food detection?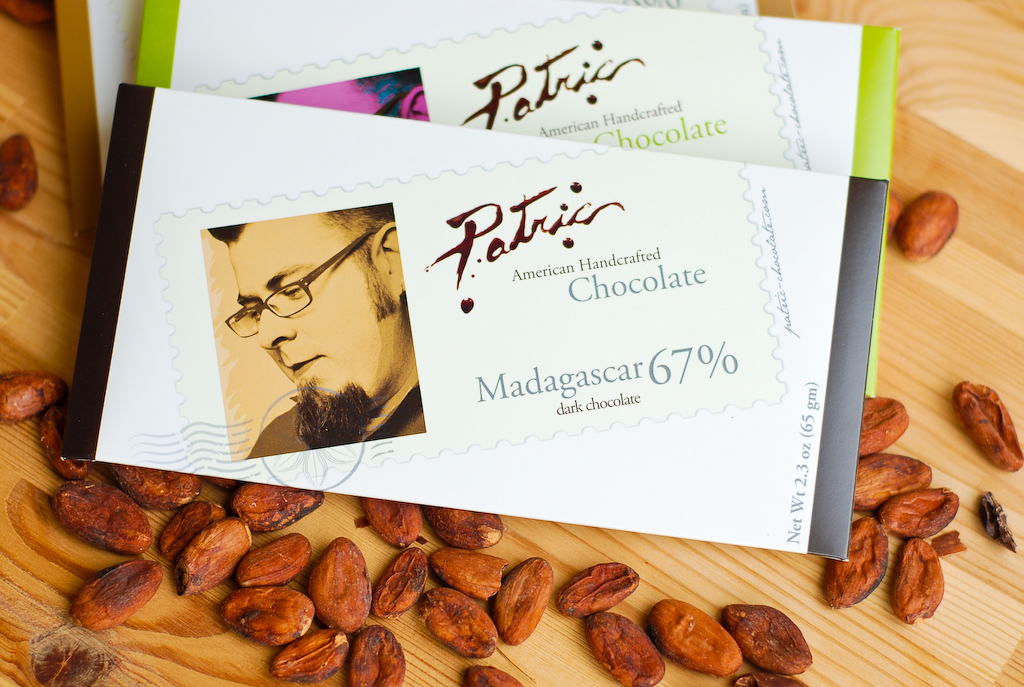
left=307, top=534, right=374, bottom=633
